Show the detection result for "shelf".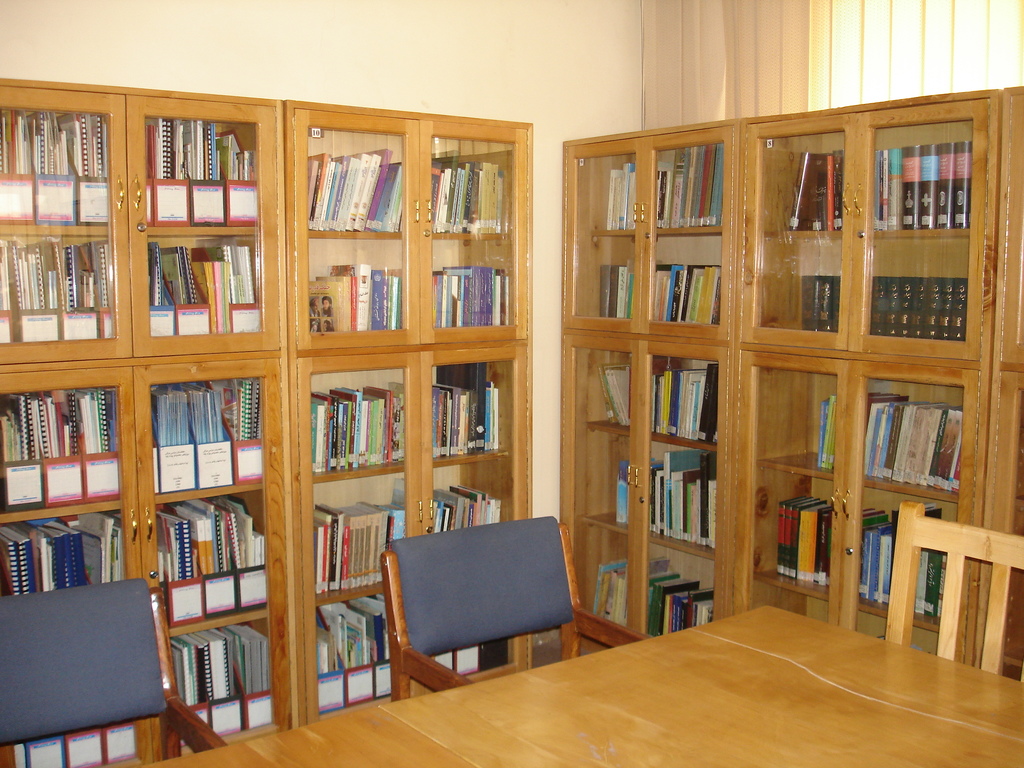
(308, 237, 415, 333).
